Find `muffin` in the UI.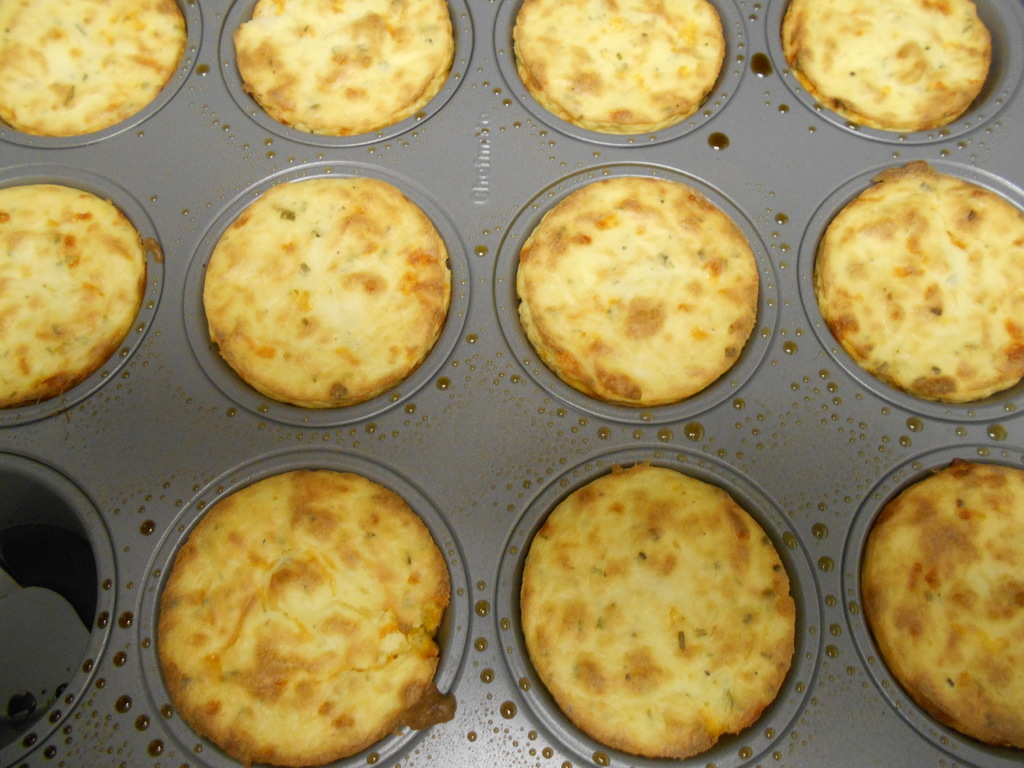
UI element at bbox(853, 463, 1023, 754).
